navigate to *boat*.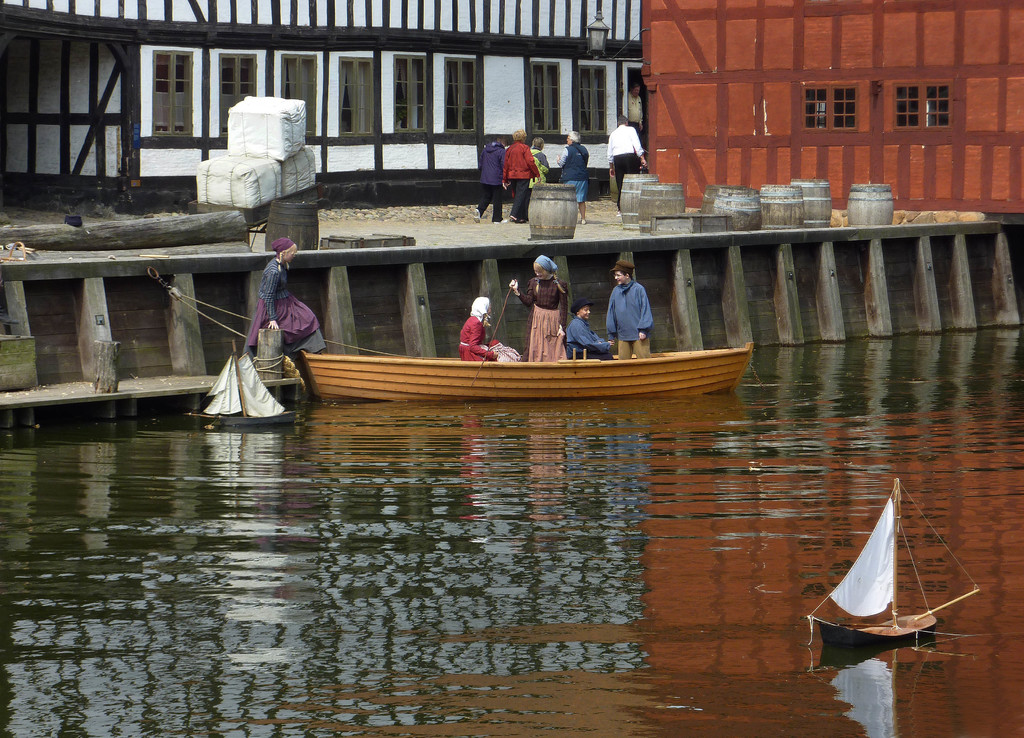
Navigation target: (817, 473, 953, 666).
